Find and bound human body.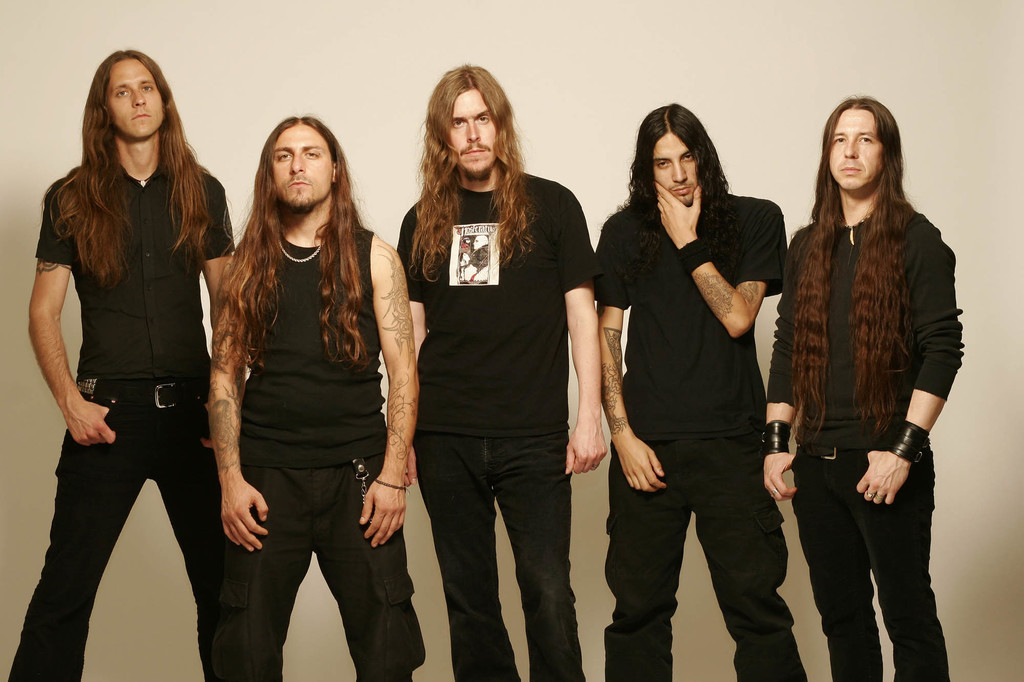
Bound: rect(205, 102, 374, 672).
